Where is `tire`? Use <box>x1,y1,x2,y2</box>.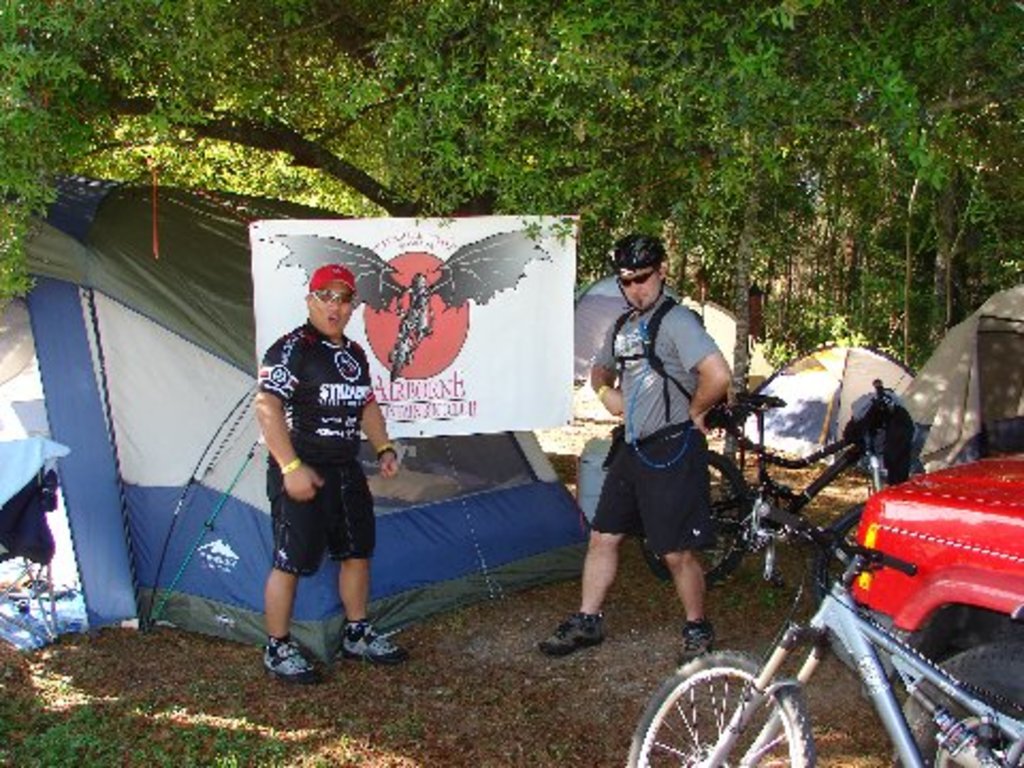
<box>636,448,751,585</box>.
